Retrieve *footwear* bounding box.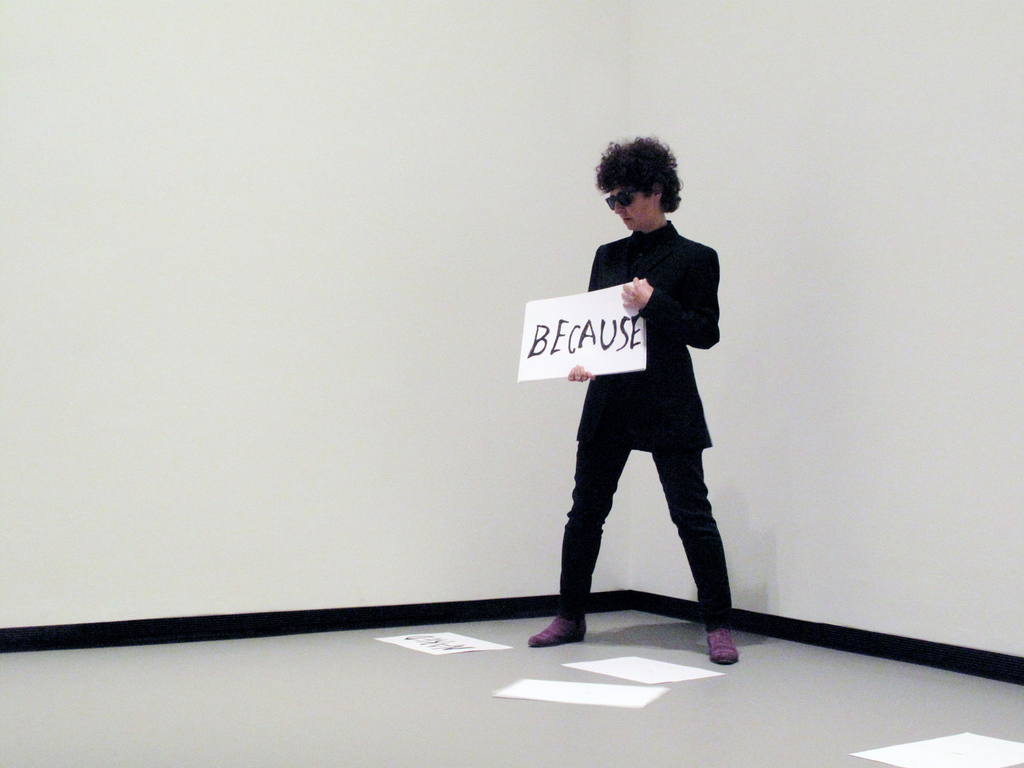
Bounding box: left=701, top=630, right=740, bottom=669.
